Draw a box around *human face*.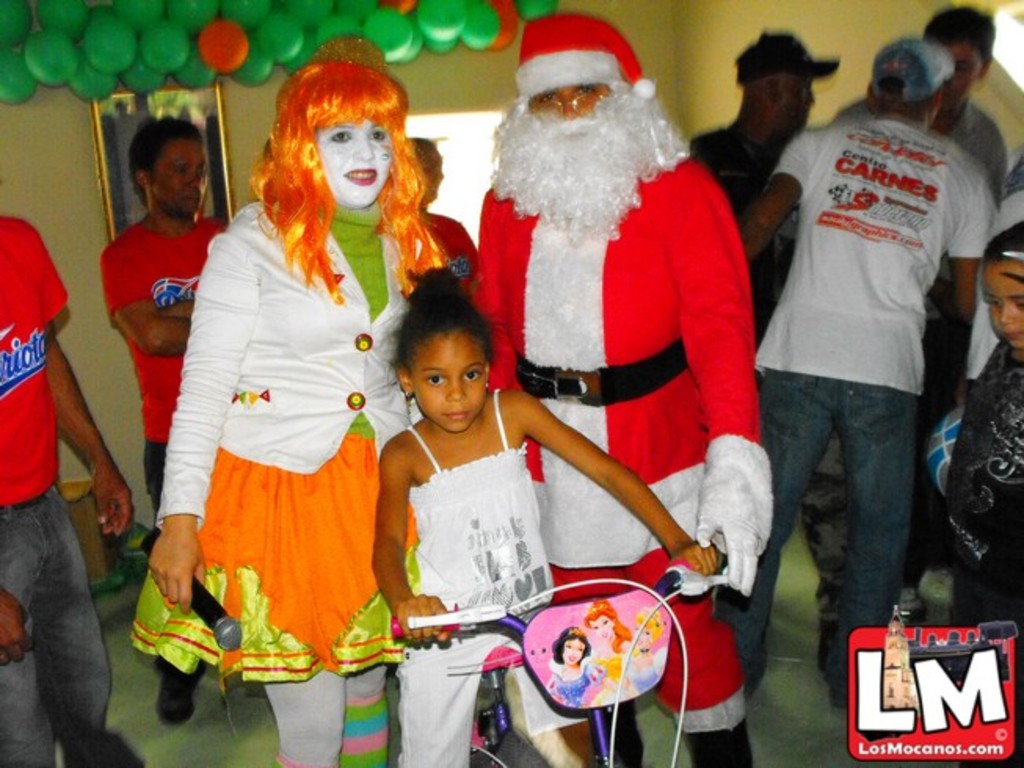
152:139:207:212.
